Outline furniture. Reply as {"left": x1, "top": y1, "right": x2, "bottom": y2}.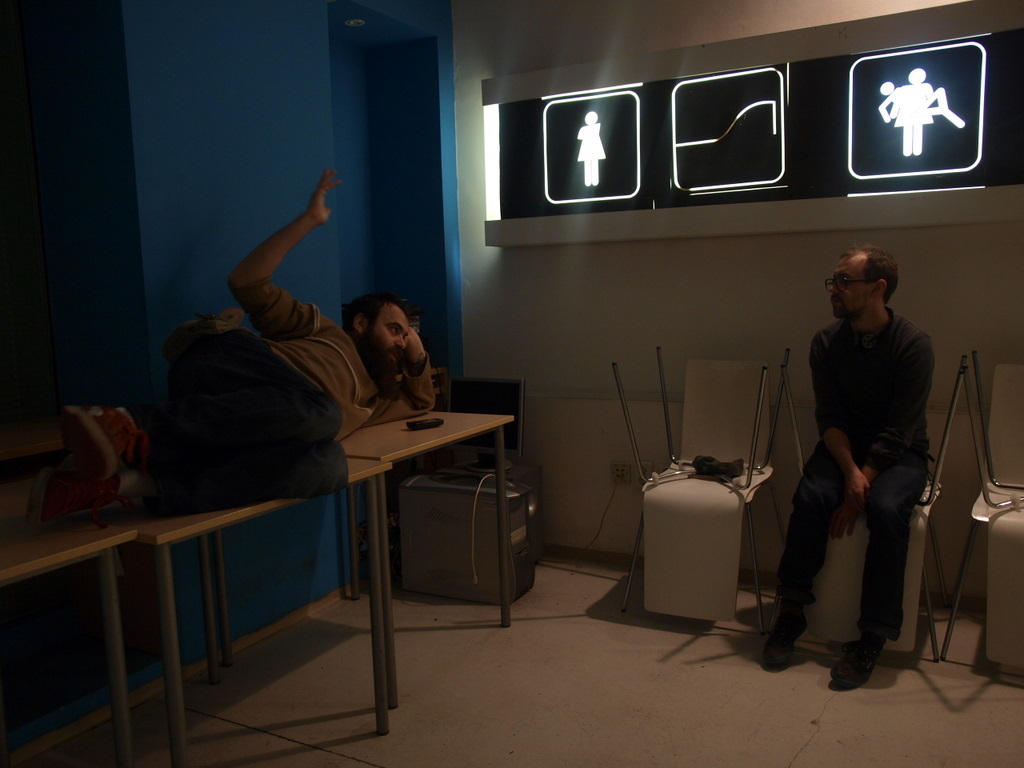
{"left": 924, "top": 485, "right": 949, "bottom": 656}.
